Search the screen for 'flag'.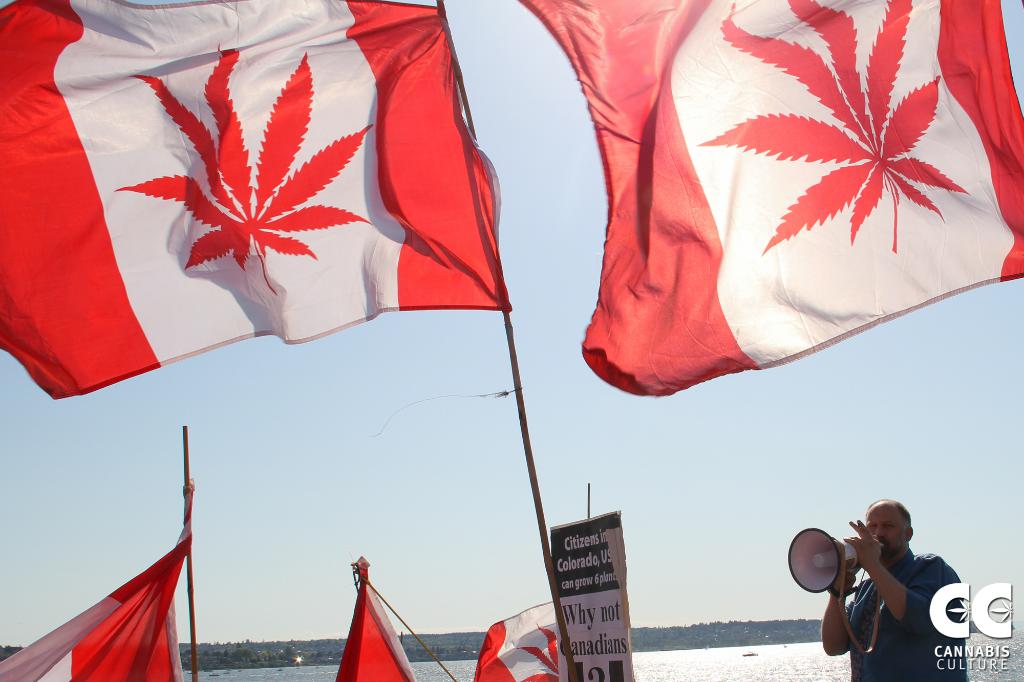
Found at left=0, top=472, right=192, bottom=681.
